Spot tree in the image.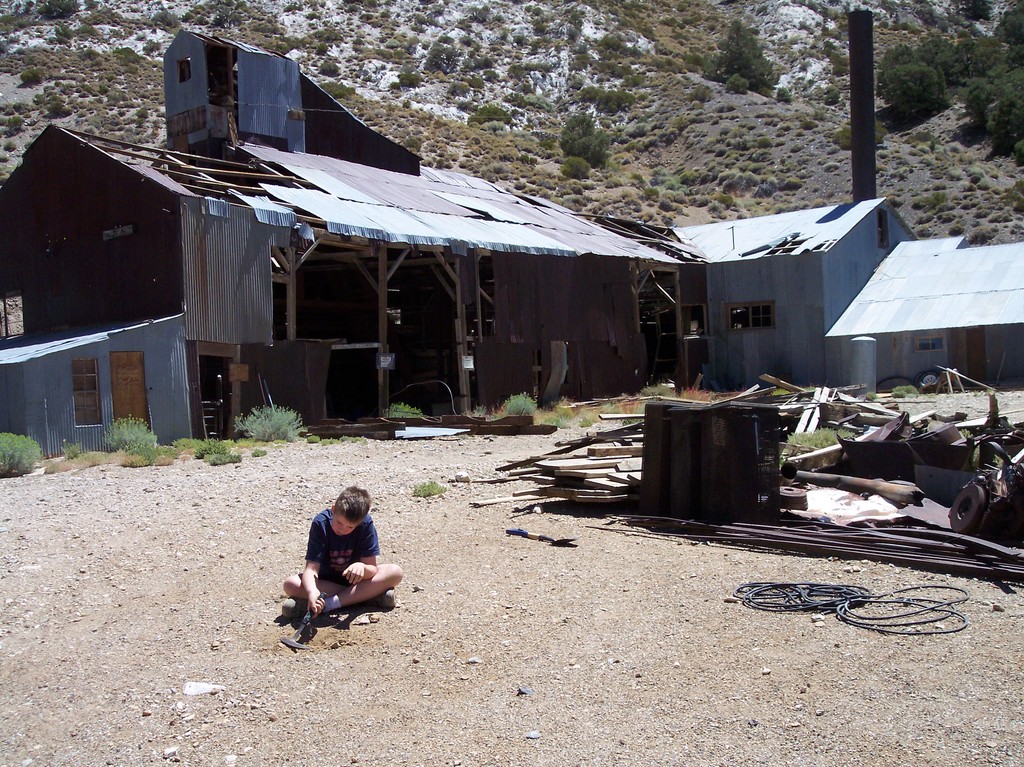
tree found at 996 8 1023 50.
